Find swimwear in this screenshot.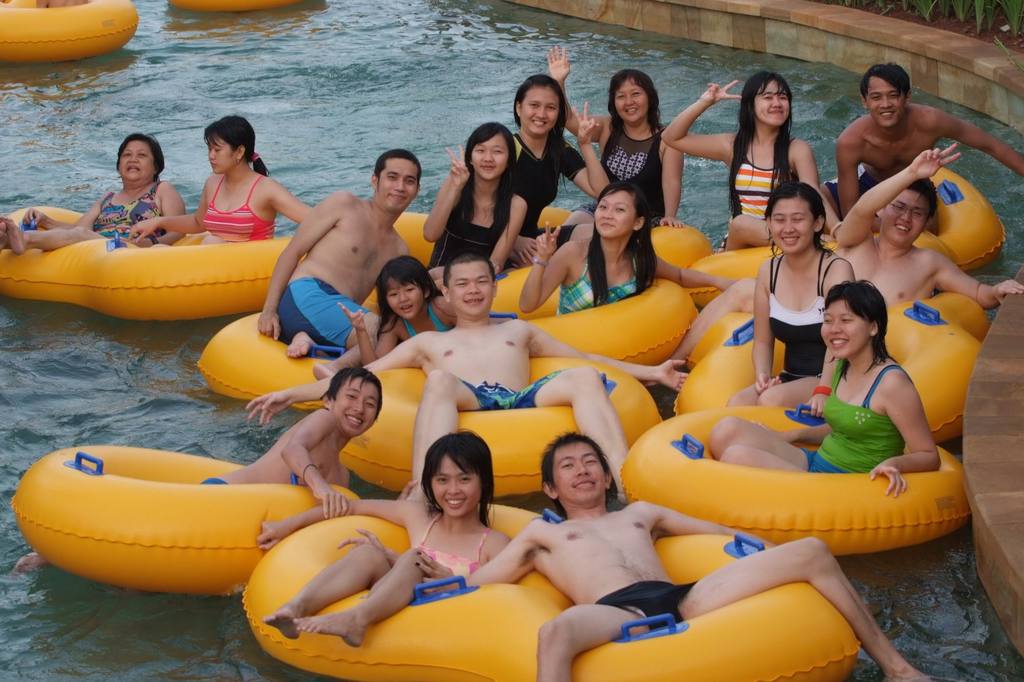
The bounding box for swimwear is (731,155,802,223).
